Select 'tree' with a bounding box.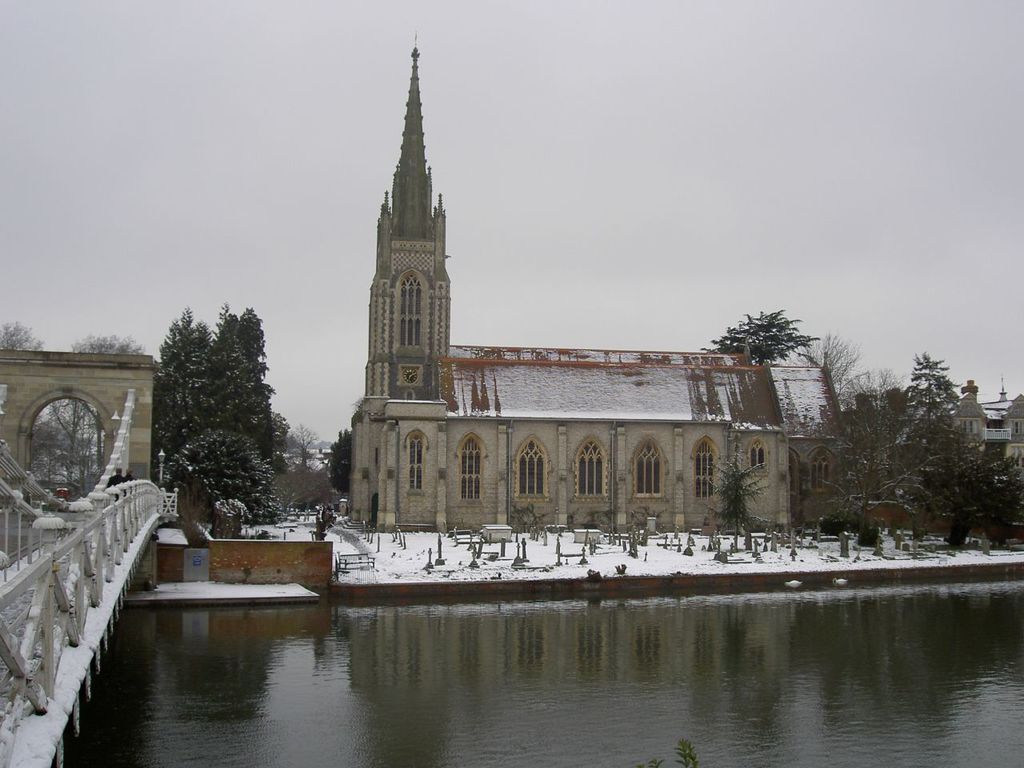
(left=931, top=430, right=1023, bottom=549).
